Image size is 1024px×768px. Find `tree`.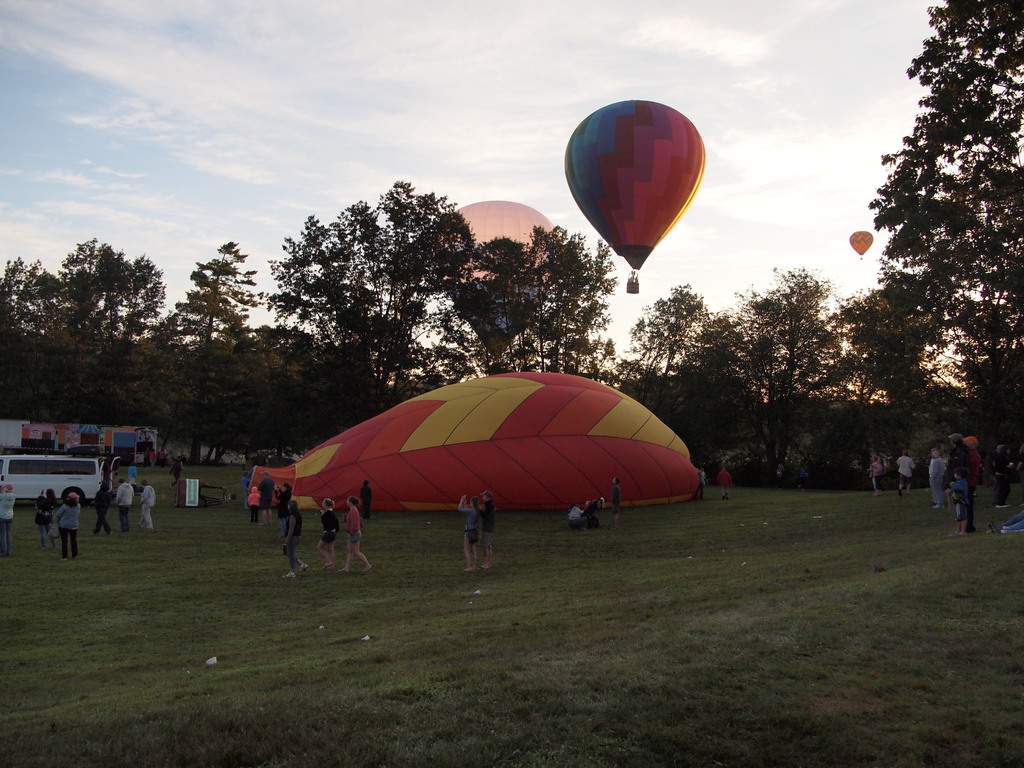
rect(686, 269, 815, 491).
